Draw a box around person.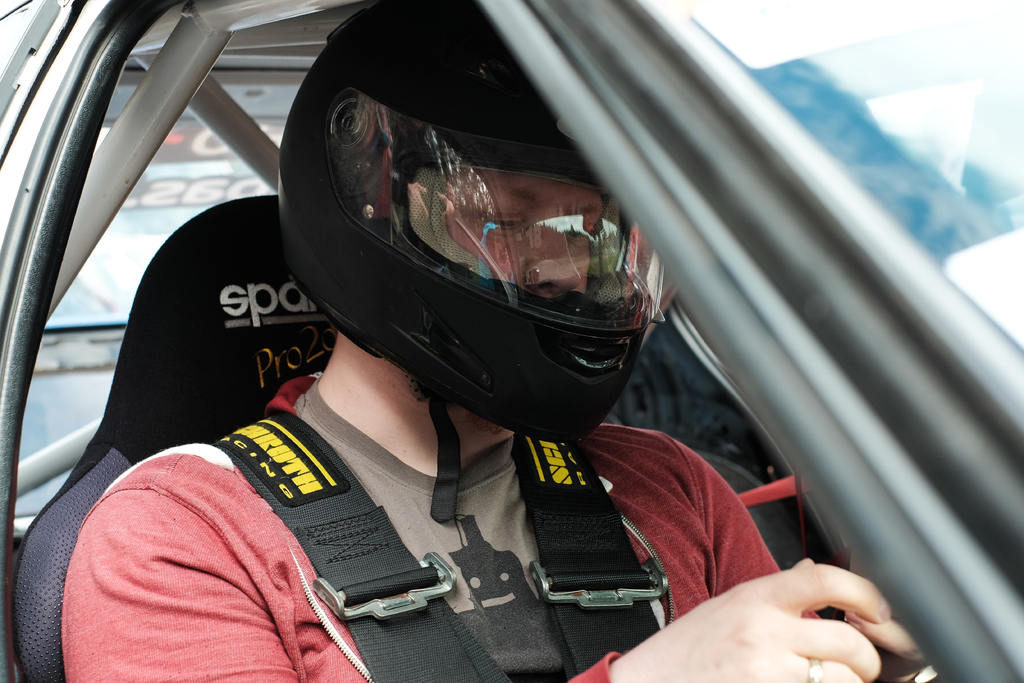
<box>182,37,838,668</box>.
